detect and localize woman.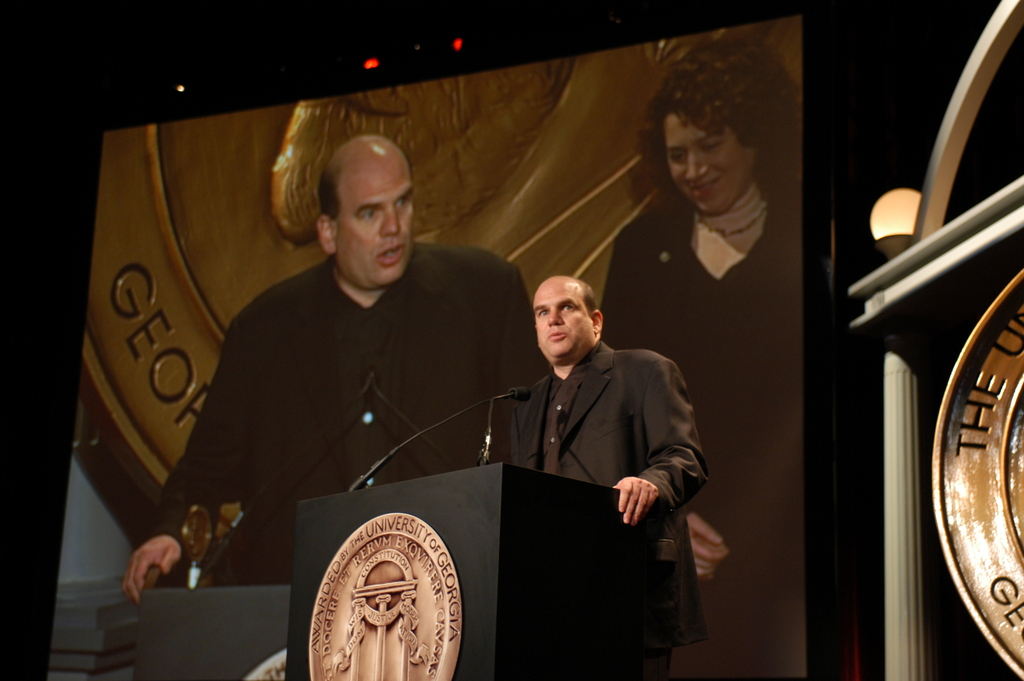
Localized at l=616, t=86, r=803, b=410.
